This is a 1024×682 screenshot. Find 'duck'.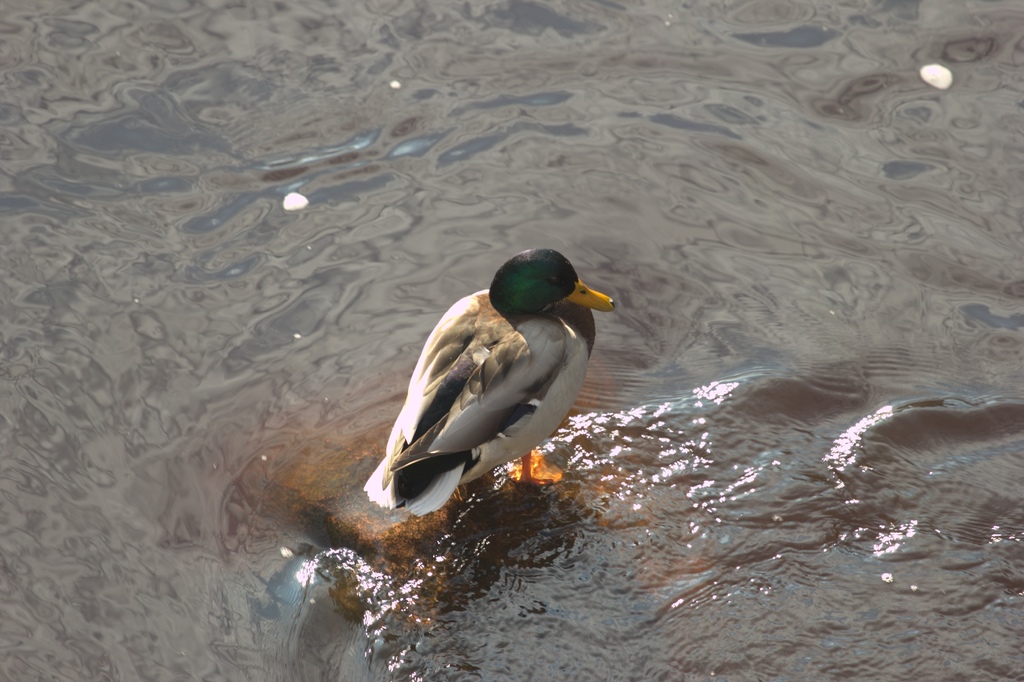
Bounding box: box(355, 245, 614, 487).
